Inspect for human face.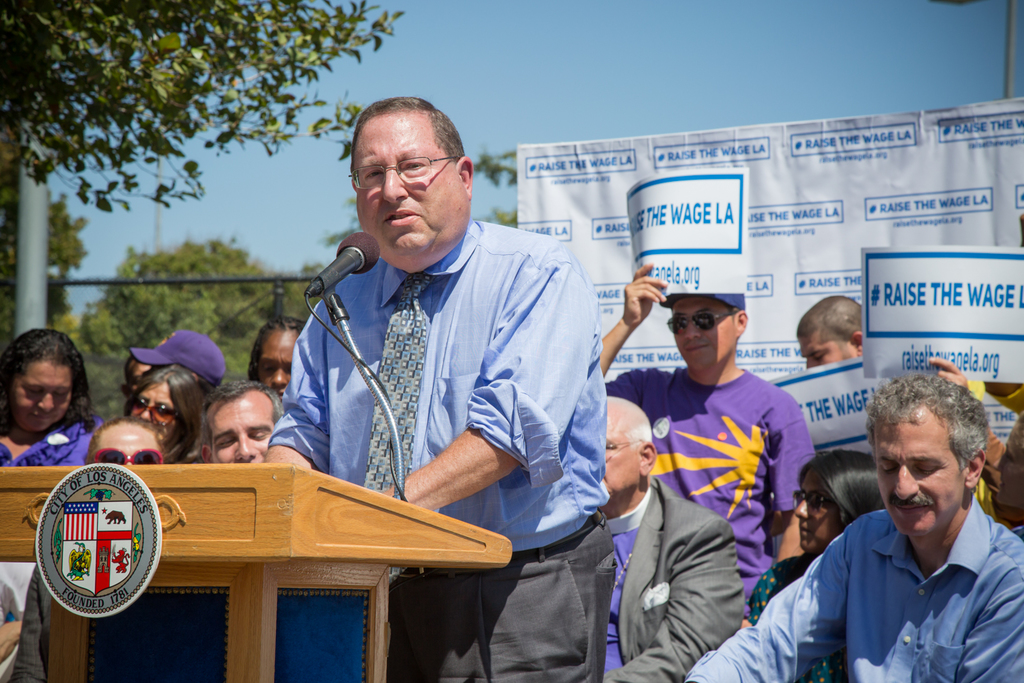
Inspection: x1=873, y1=416, x2=964, y2=541.
